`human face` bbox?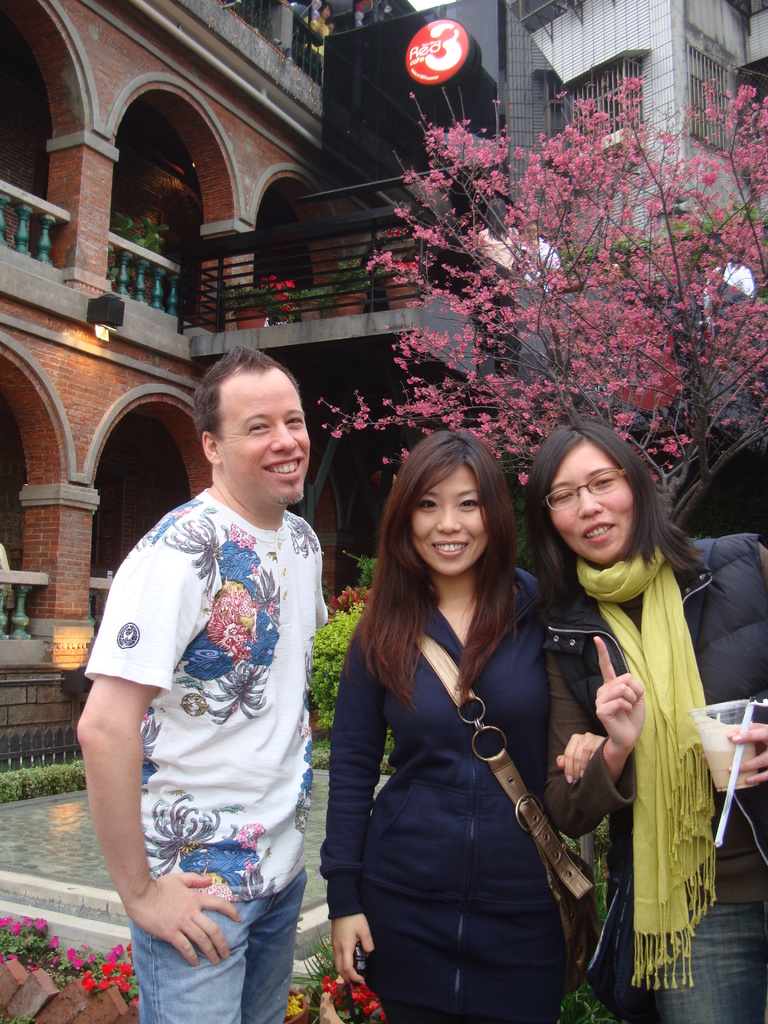
[545, 442, 637, 568]
